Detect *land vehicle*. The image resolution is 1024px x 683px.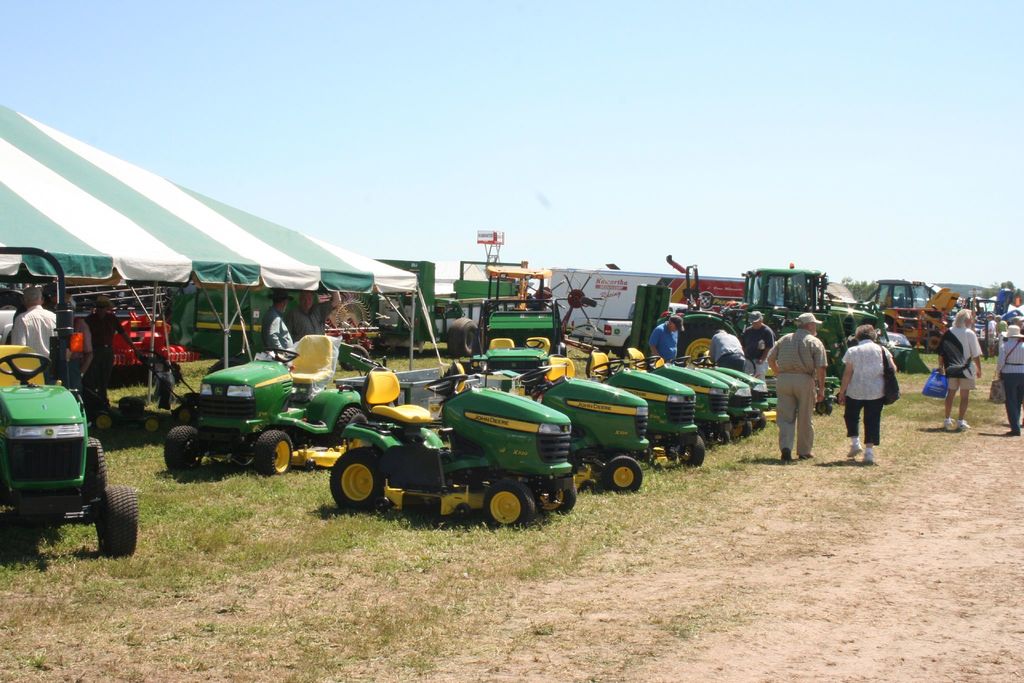
bbox(872, 283, 959, 349).
